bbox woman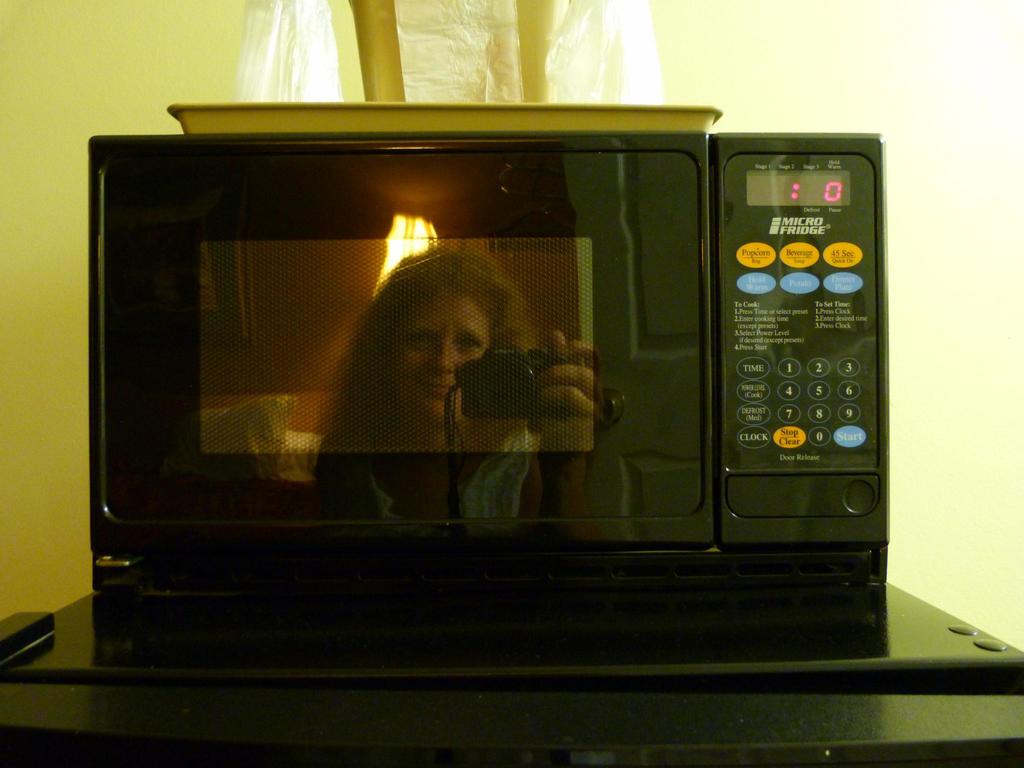
{"x1": 306, "y1": 241, "x2": 598, "y2": 519}
